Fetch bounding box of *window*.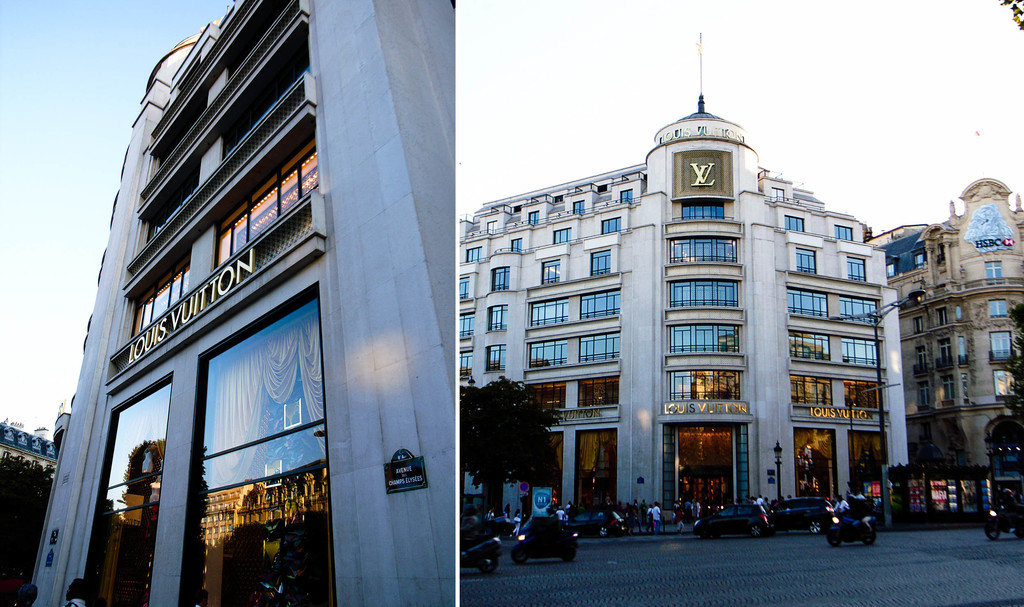
Bbox: box=[531, 298, 570, 329].
